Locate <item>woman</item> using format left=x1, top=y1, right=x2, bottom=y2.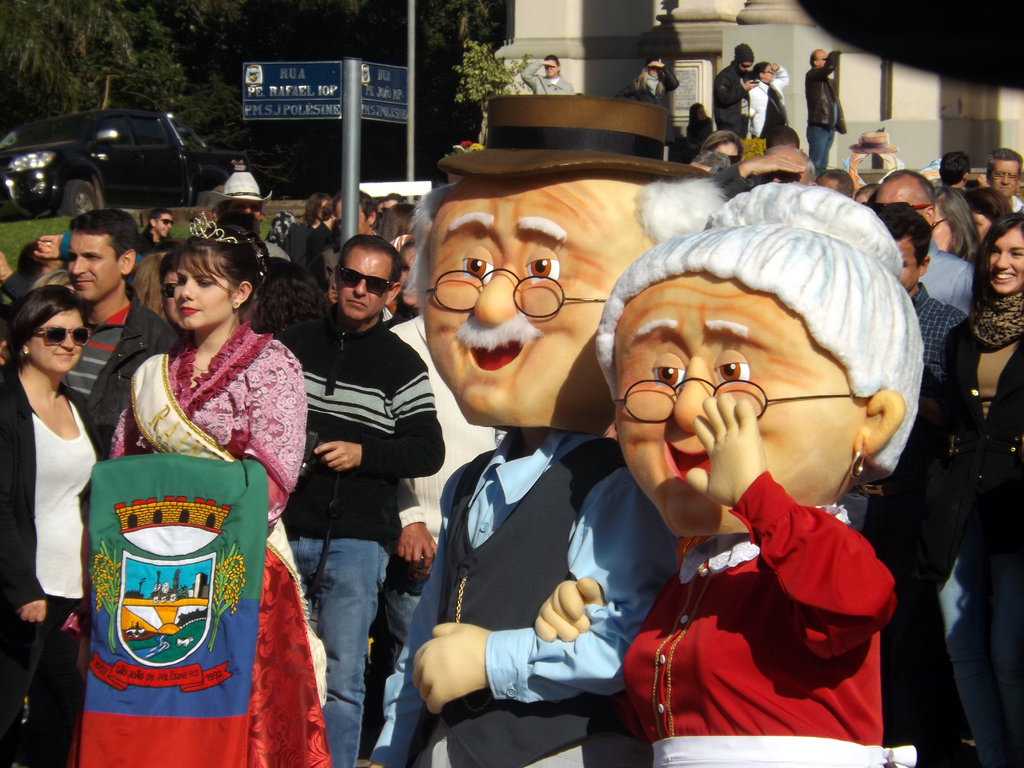
left=588, top=183, right=932, bottom=767.
